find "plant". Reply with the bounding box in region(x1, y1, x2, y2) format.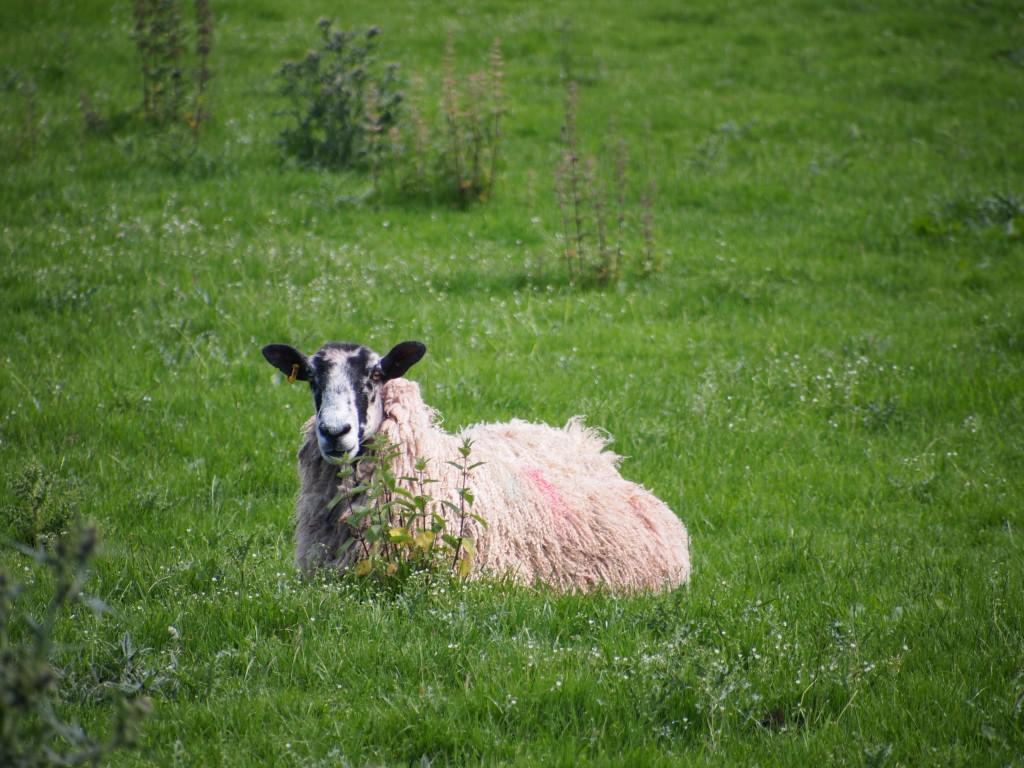
region(0, 451, 157, 767).
